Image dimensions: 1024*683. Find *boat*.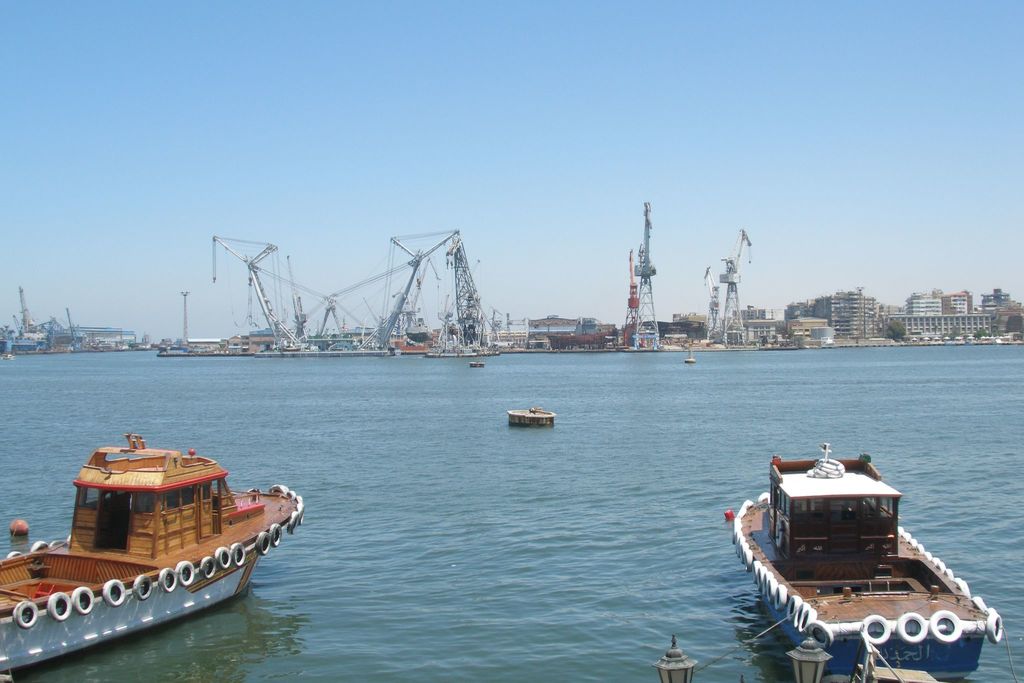
(x1=735, y1=447, x2=999, y2=682).
